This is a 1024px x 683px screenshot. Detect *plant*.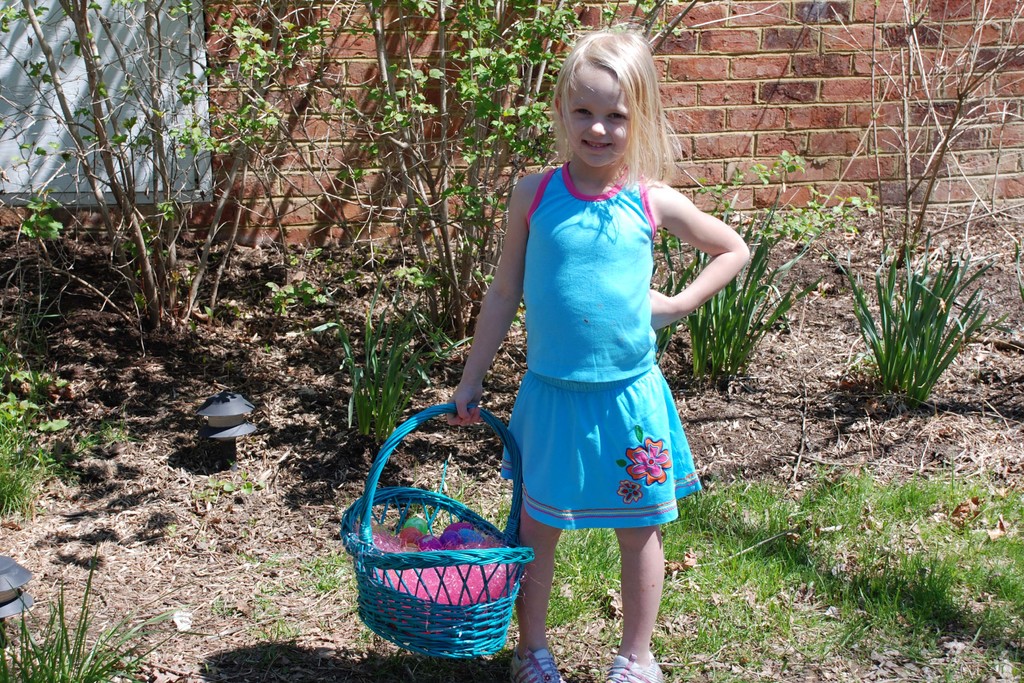
<box>643,178,833,387</box>.
